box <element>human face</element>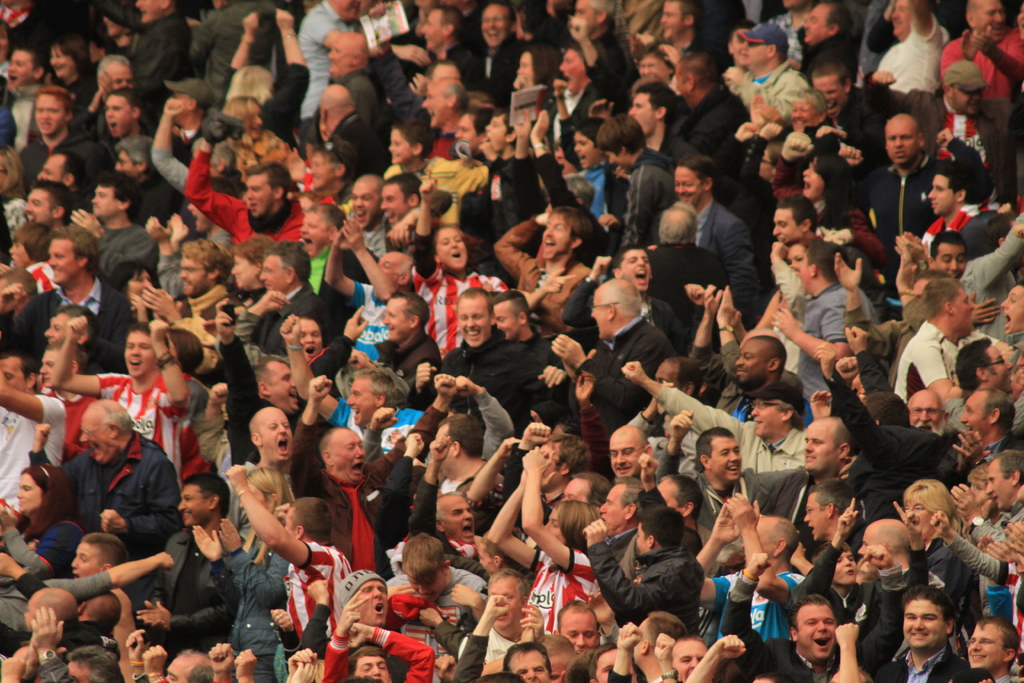
834/553/858/586
